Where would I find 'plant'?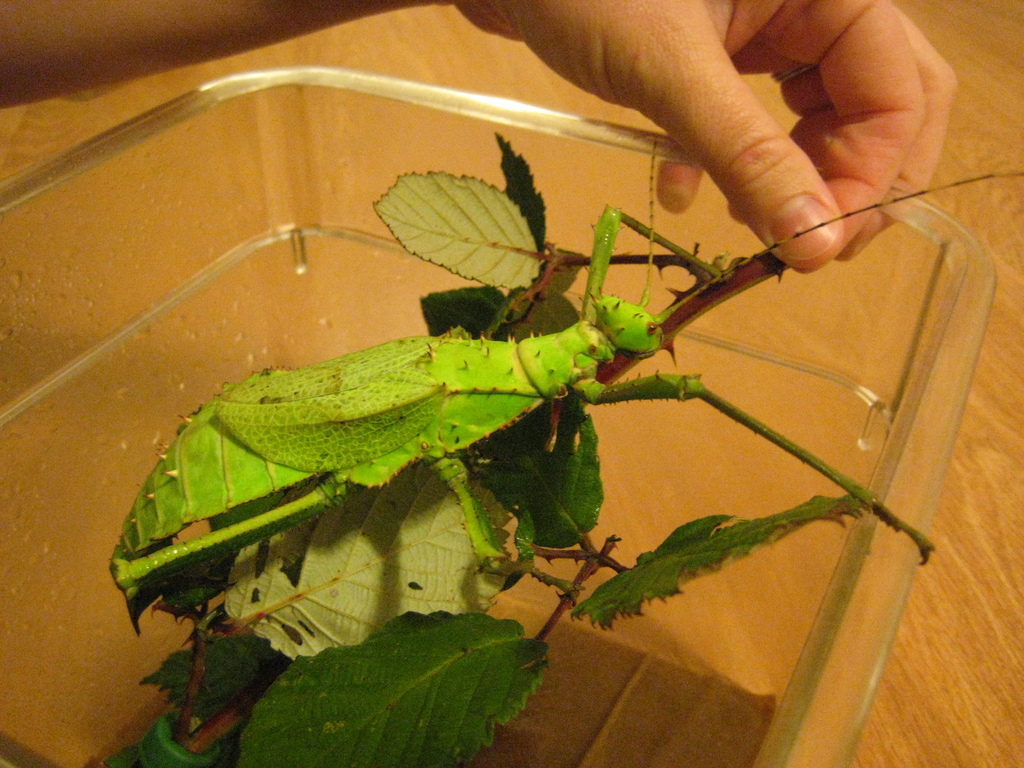
At left=109, top=137, right=1023, bottom=767.
